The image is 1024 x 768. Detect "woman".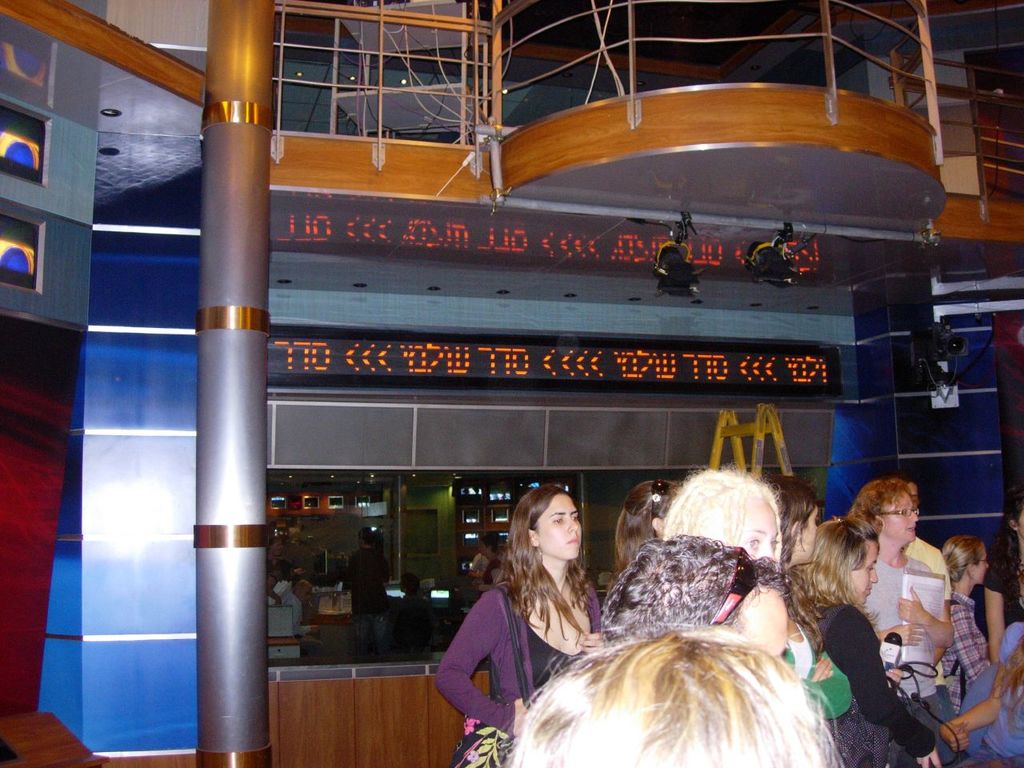
Detection: (757,477,855,719).
